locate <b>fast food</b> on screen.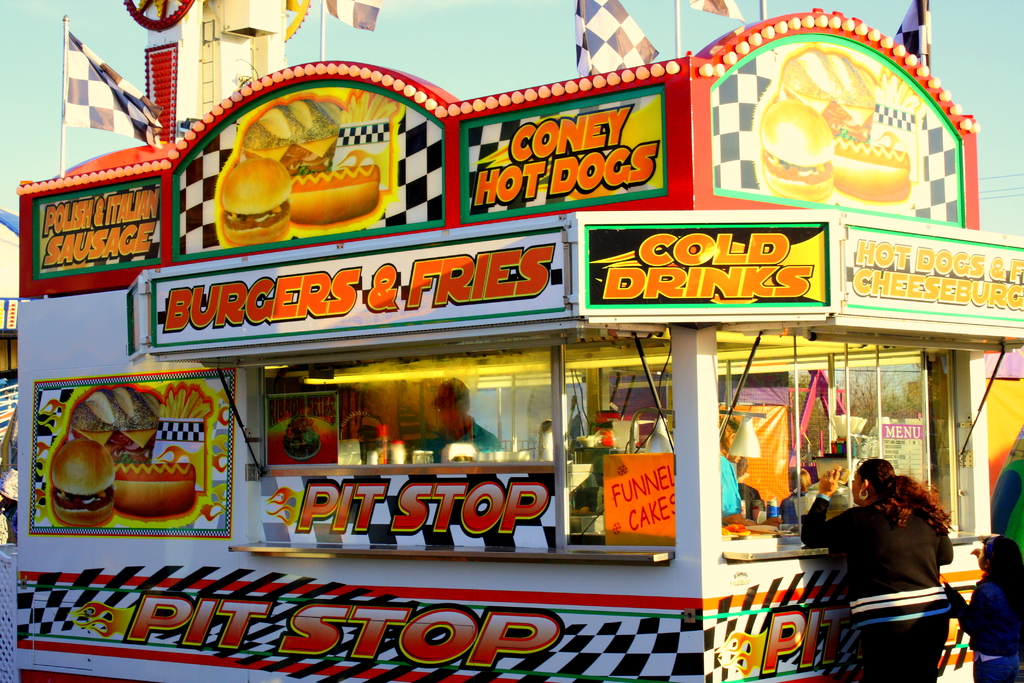
On screen at locate(95, 450, 193, 522).
